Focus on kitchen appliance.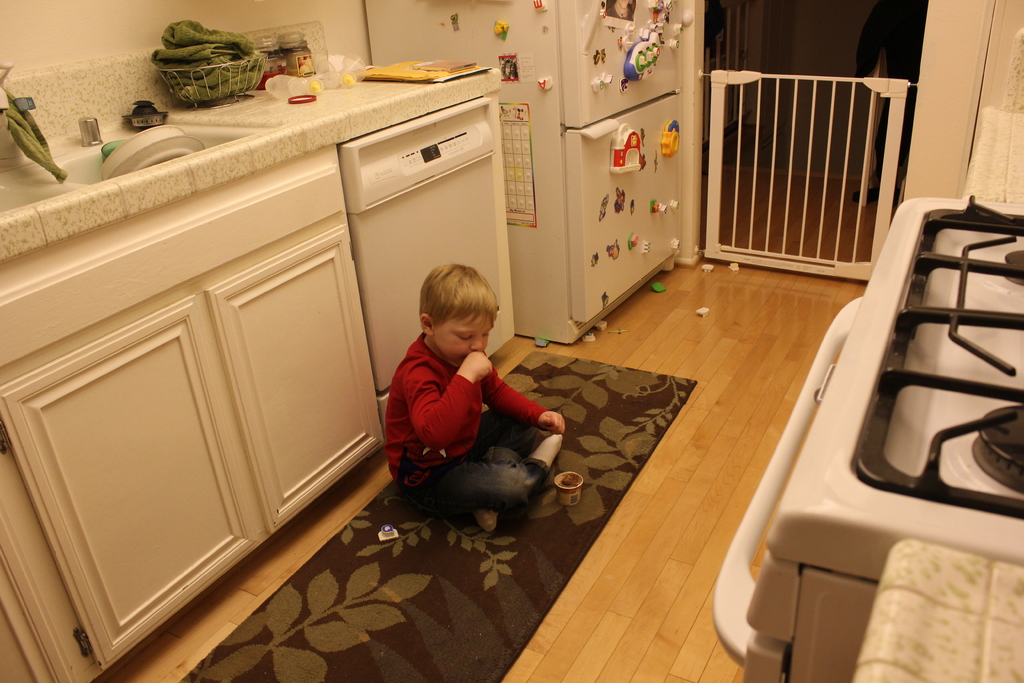
Focused at detection(716, 199, 1023, 682).
